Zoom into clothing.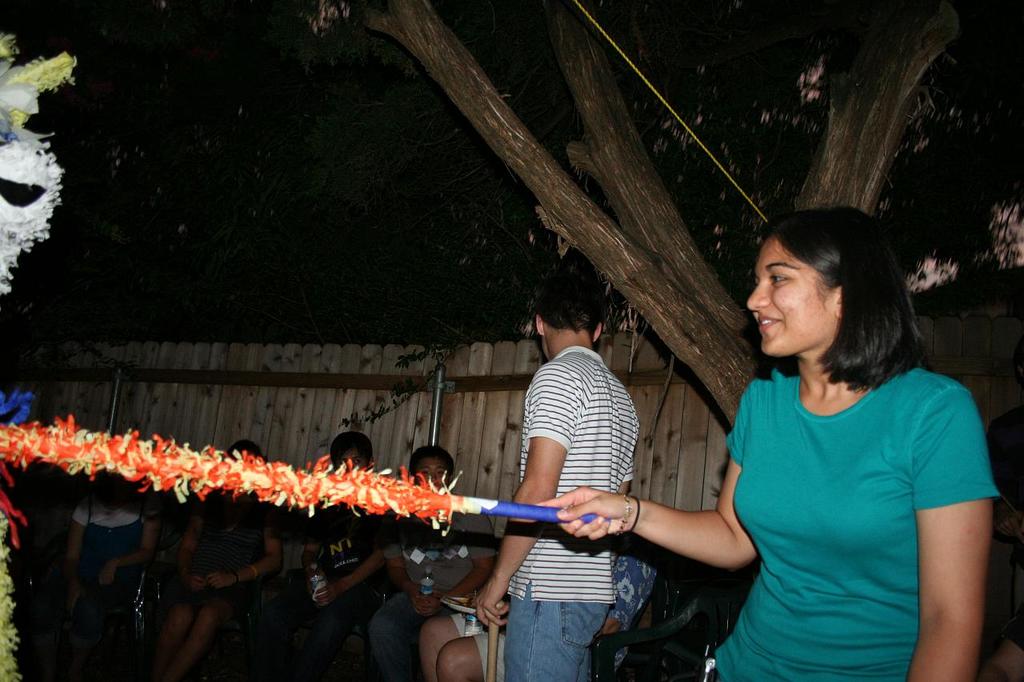
Zoom target: select_region(368, 510, 498, 681).
